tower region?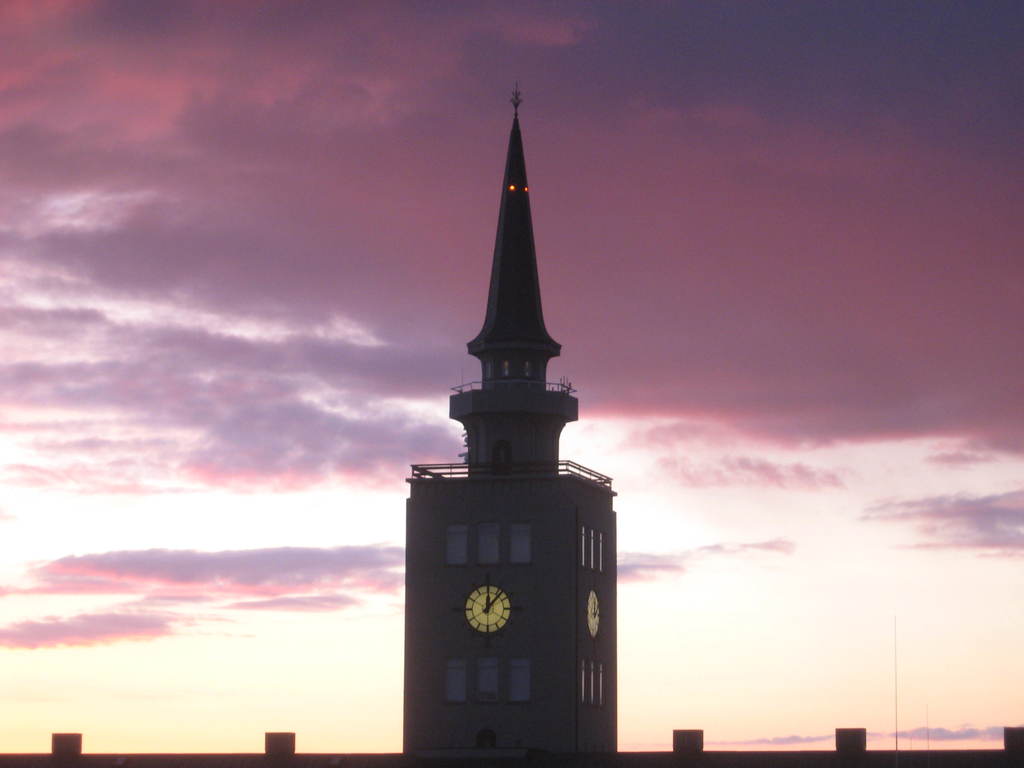
l=403, t=124, r=607, b=668
